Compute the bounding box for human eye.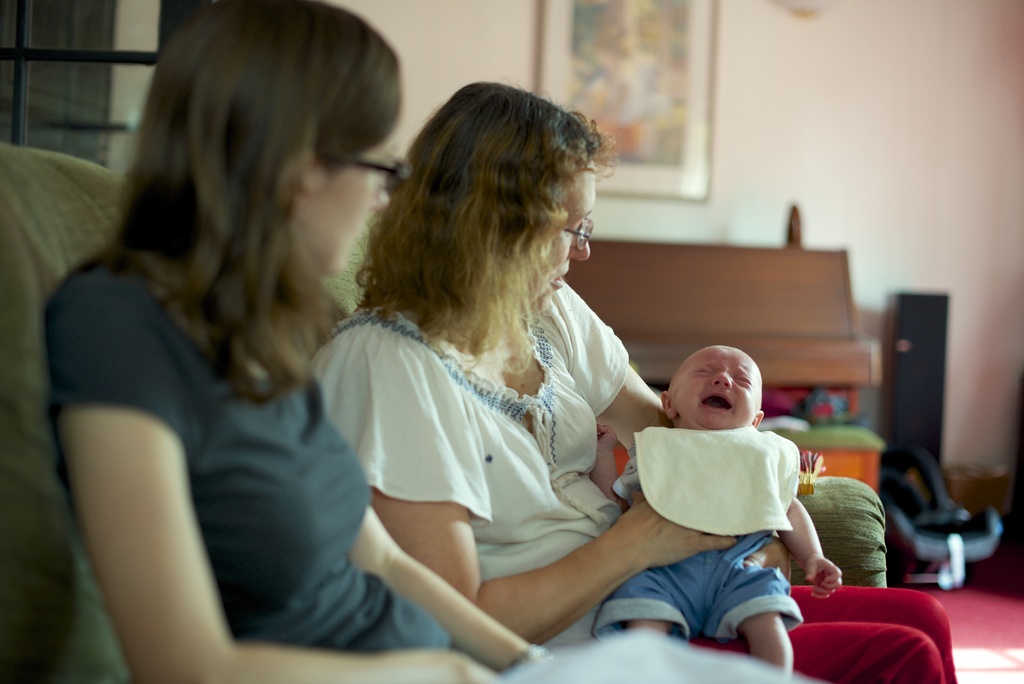
bbox=[732, 373, 751, 385].
